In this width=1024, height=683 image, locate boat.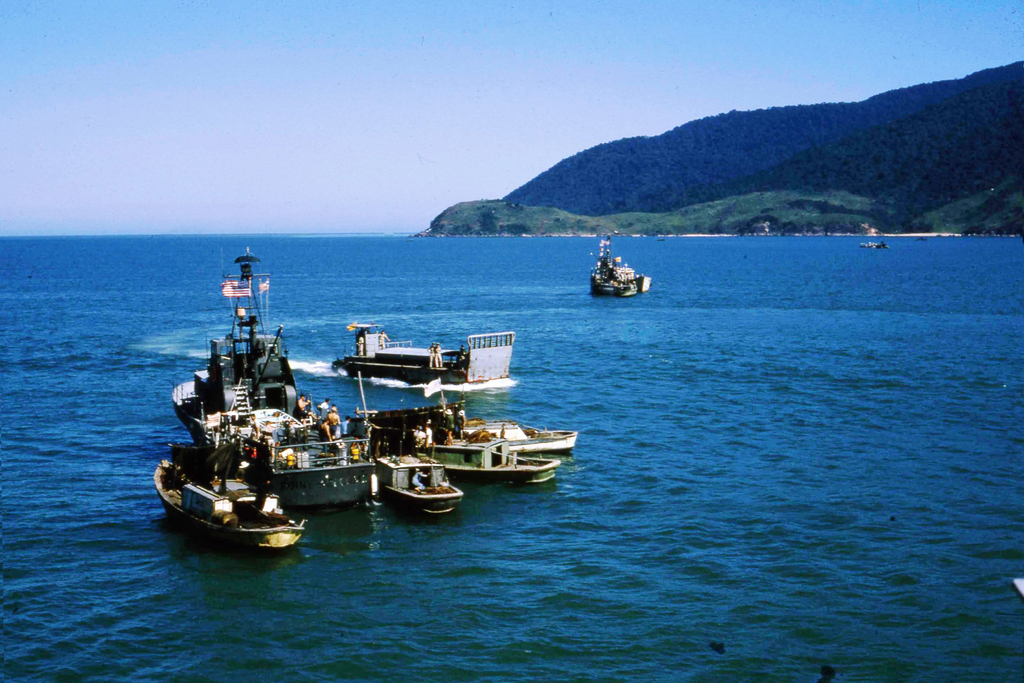
Bounding box: 862:240:890:251.
